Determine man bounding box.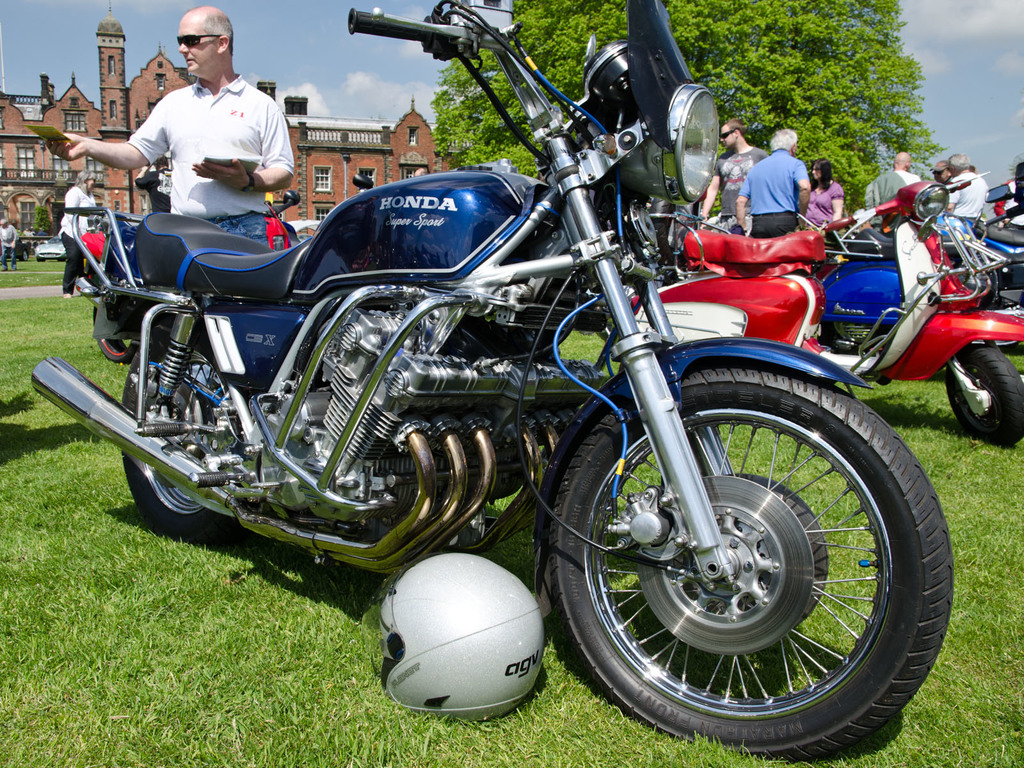
Determined: (866, 150, 922, 206).
